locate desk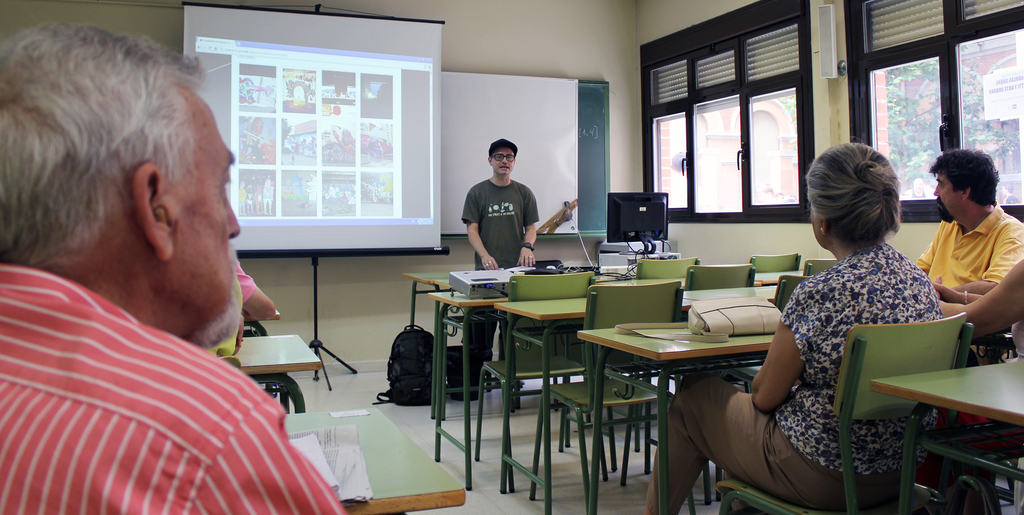
bbox=[874, 362, 1023, 514]
